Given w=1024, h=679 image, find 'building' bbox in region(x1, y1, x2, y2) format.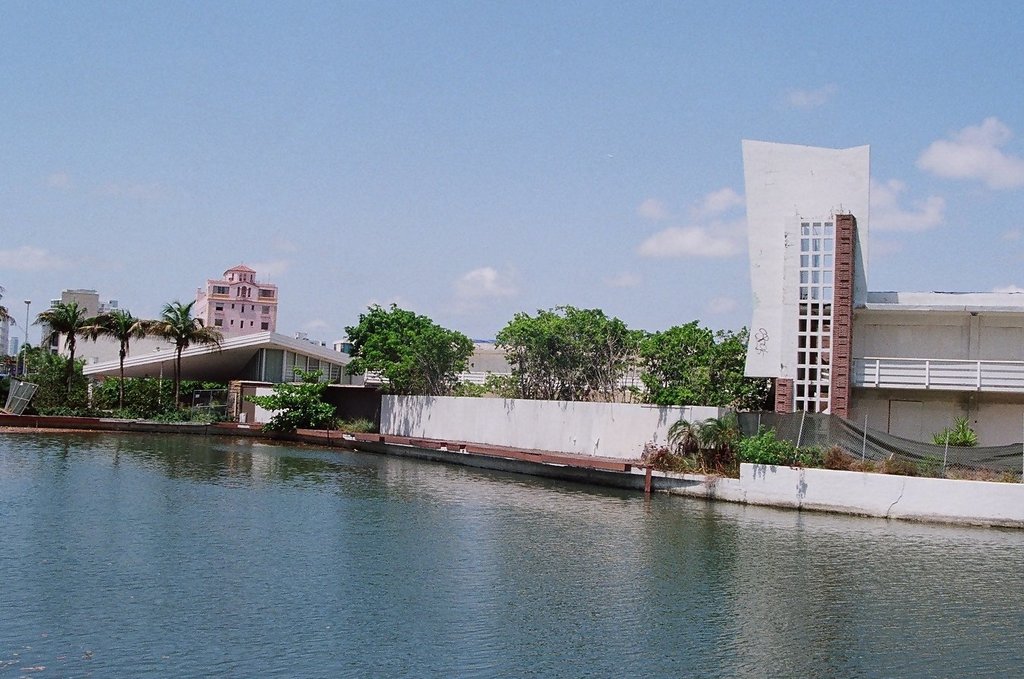
region(61, 291, 99, 321).
